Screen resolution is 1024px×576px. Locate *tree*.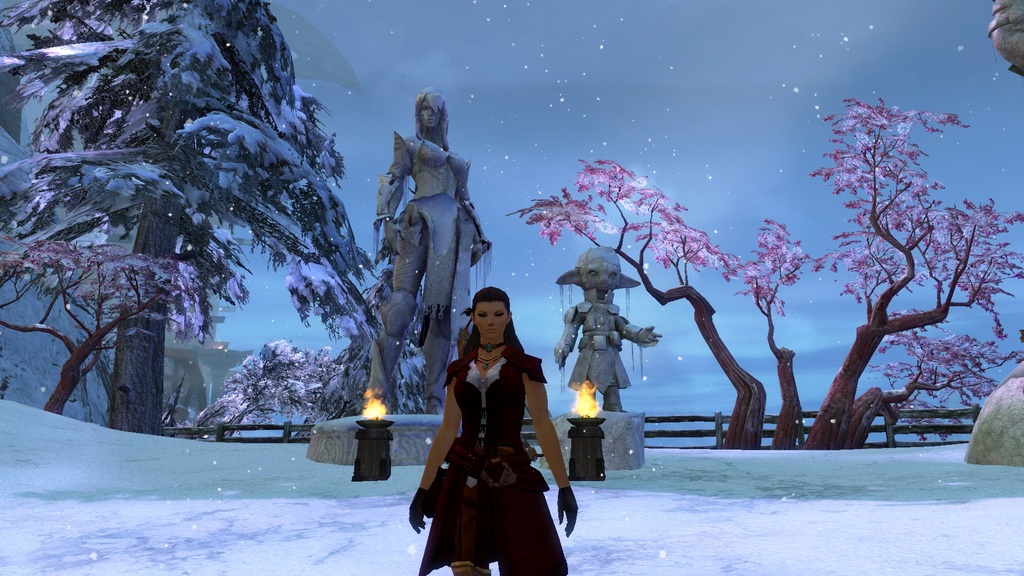
left=797, top=91, right=1023, bottom=450.
